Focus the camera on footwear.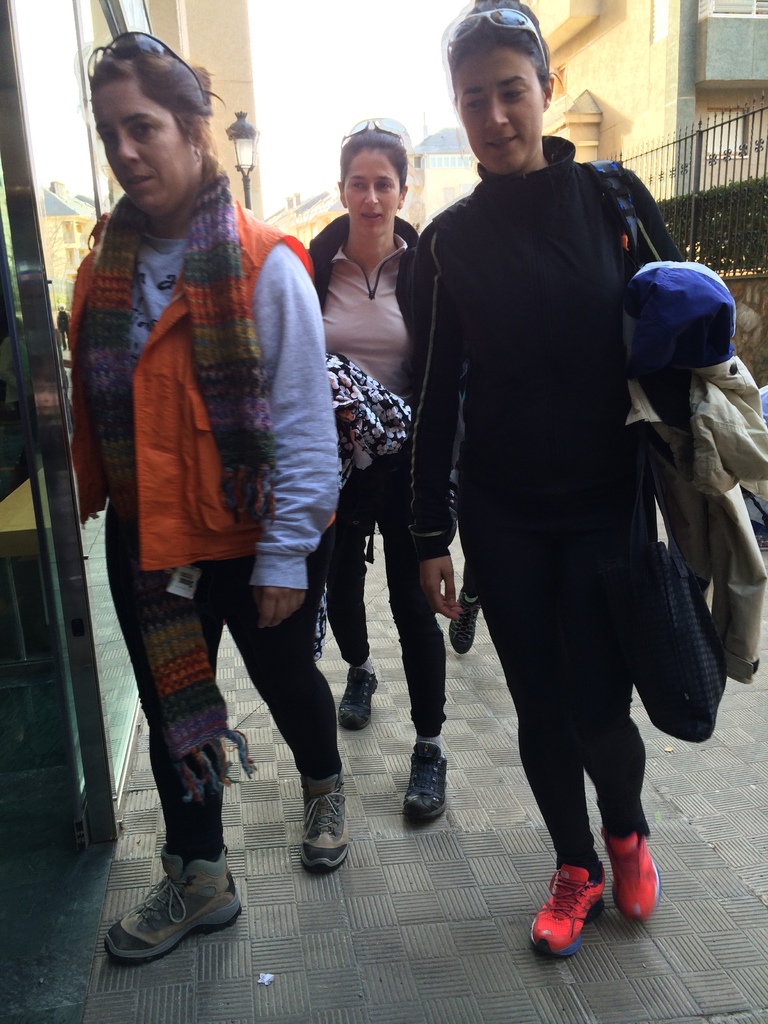
Focus region: box=[396, 733, 445, 820].
